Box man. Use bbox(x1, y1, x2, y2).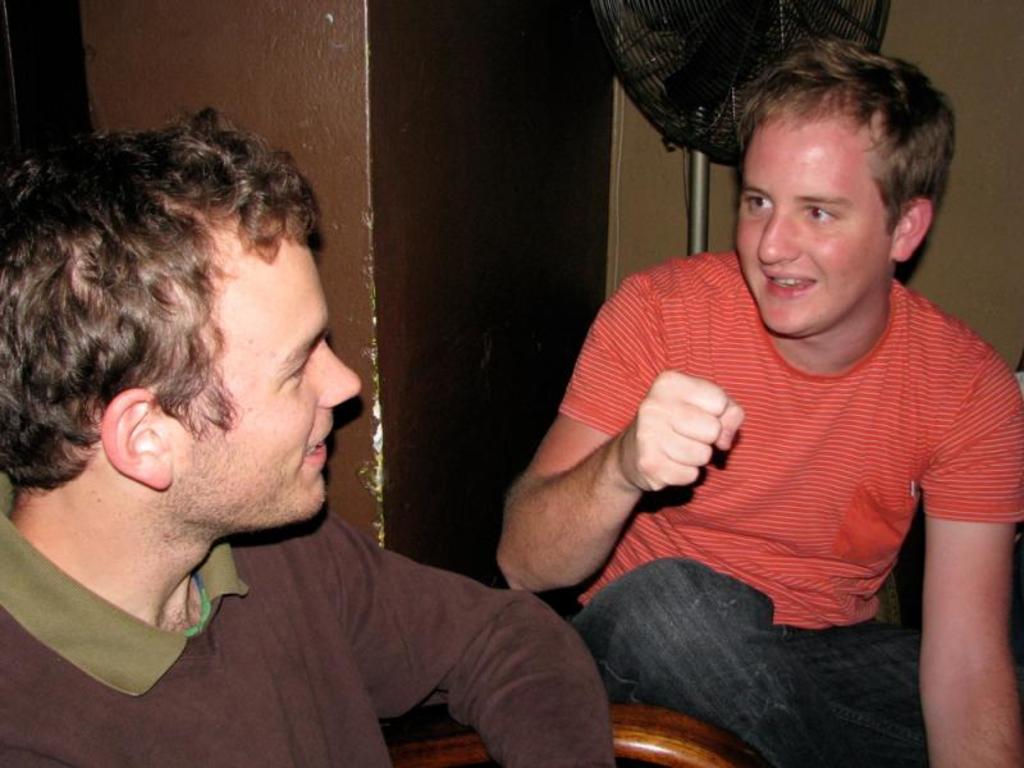
bbox(495, 28, 1023, 765).
